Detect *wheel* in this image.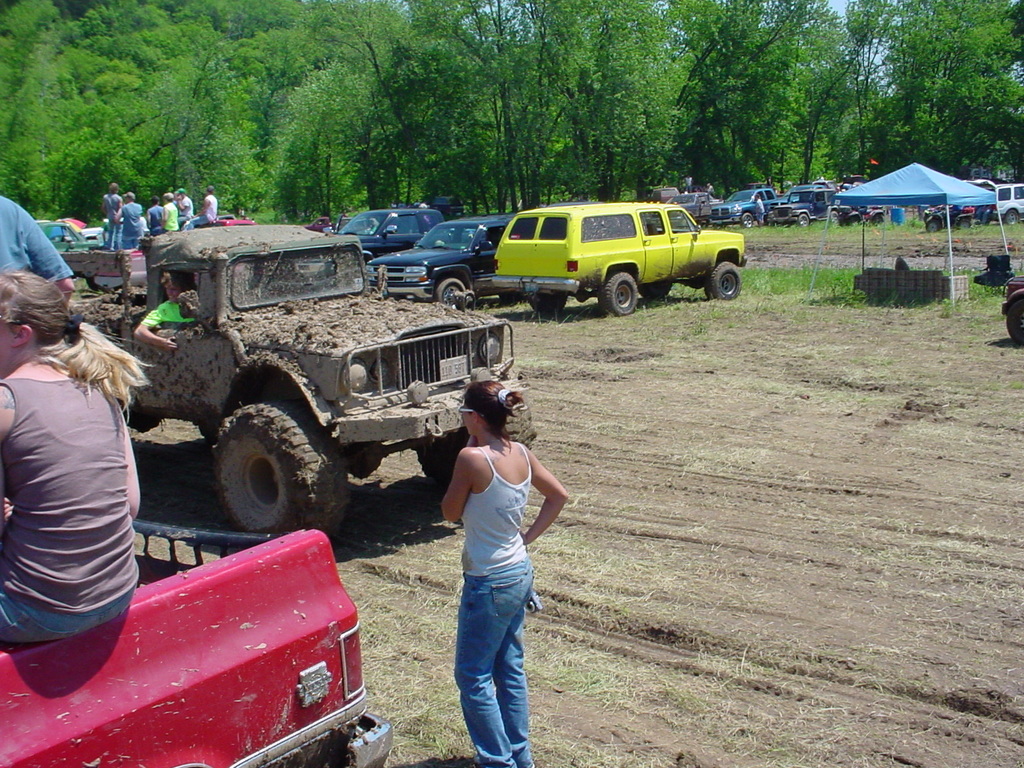
Detection: x1=956, y1=218, x2=971, y2=230.
